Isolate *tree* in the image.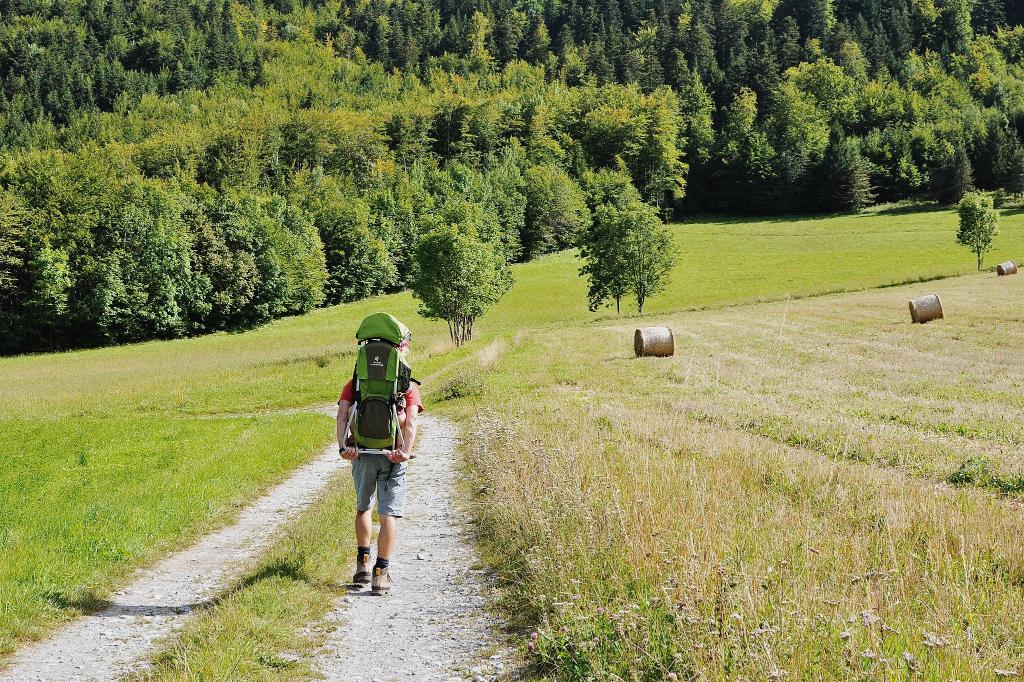
Isolated region: [left=958, top=189, right=996, bottom=270].
